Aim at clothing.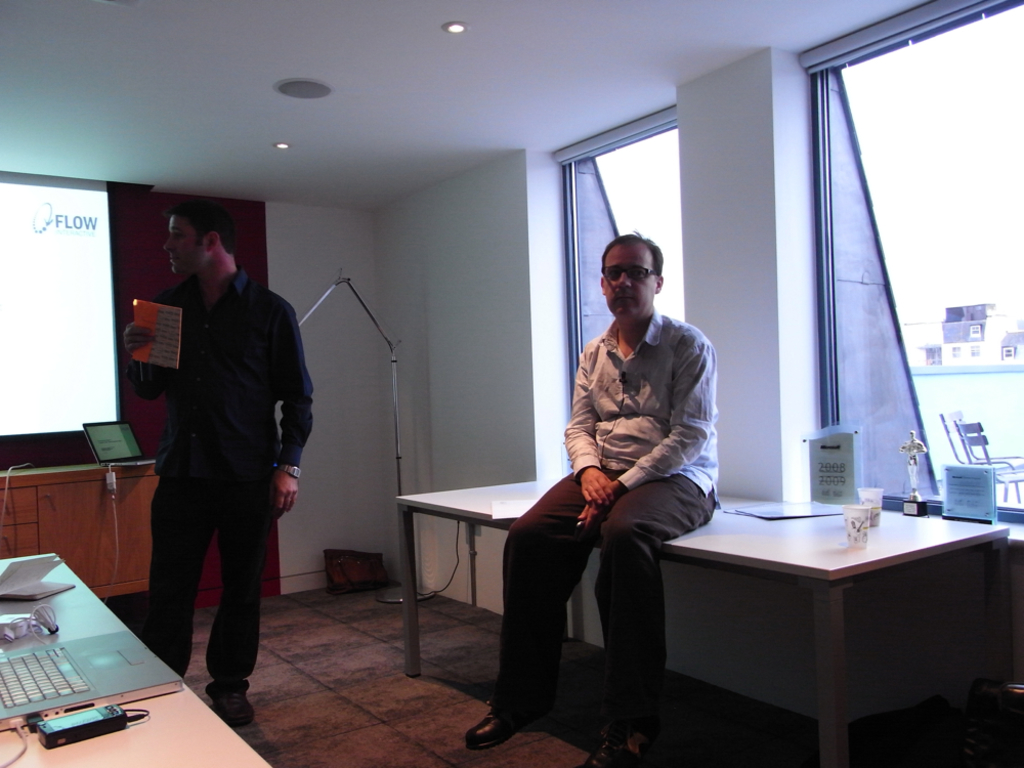
Aimed at locate(124, 286, 311, 465).
